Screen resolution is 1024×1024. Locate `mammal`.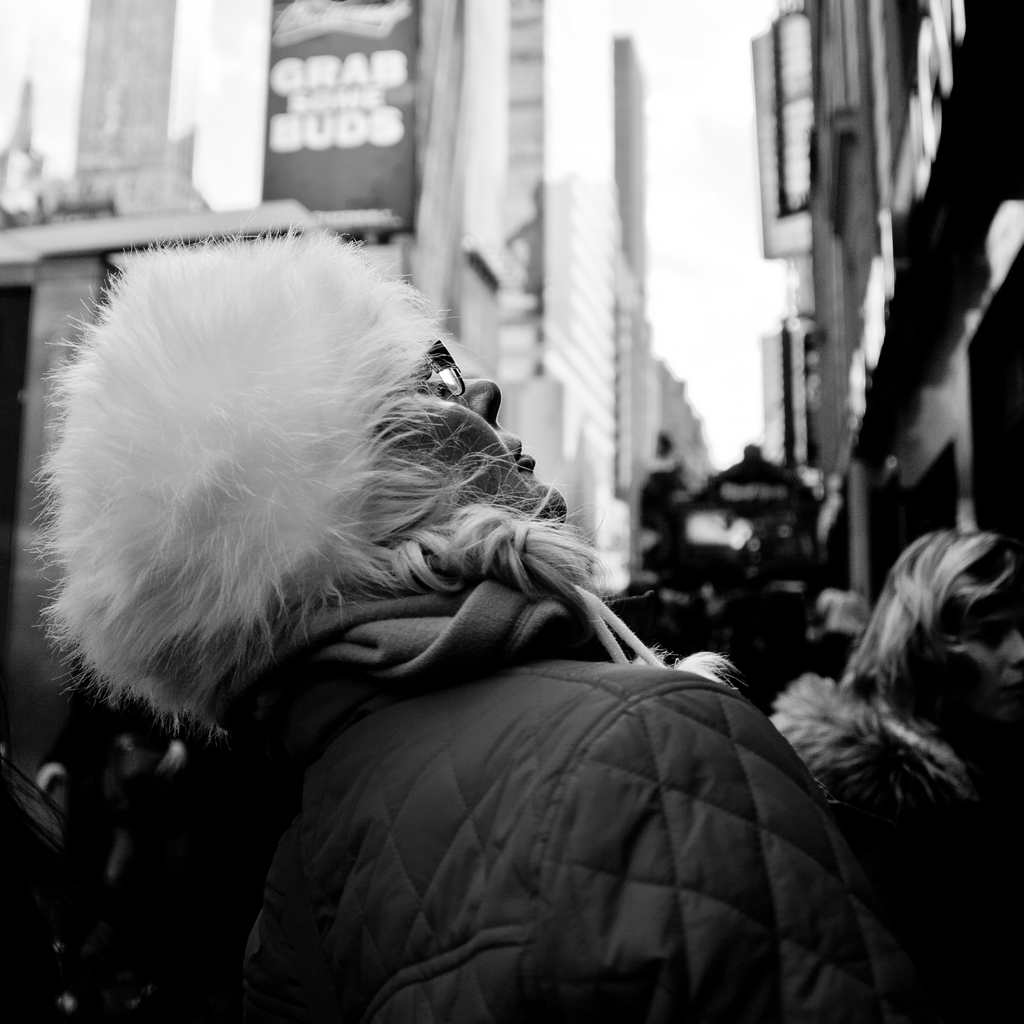
[776,519,1023,1023].
